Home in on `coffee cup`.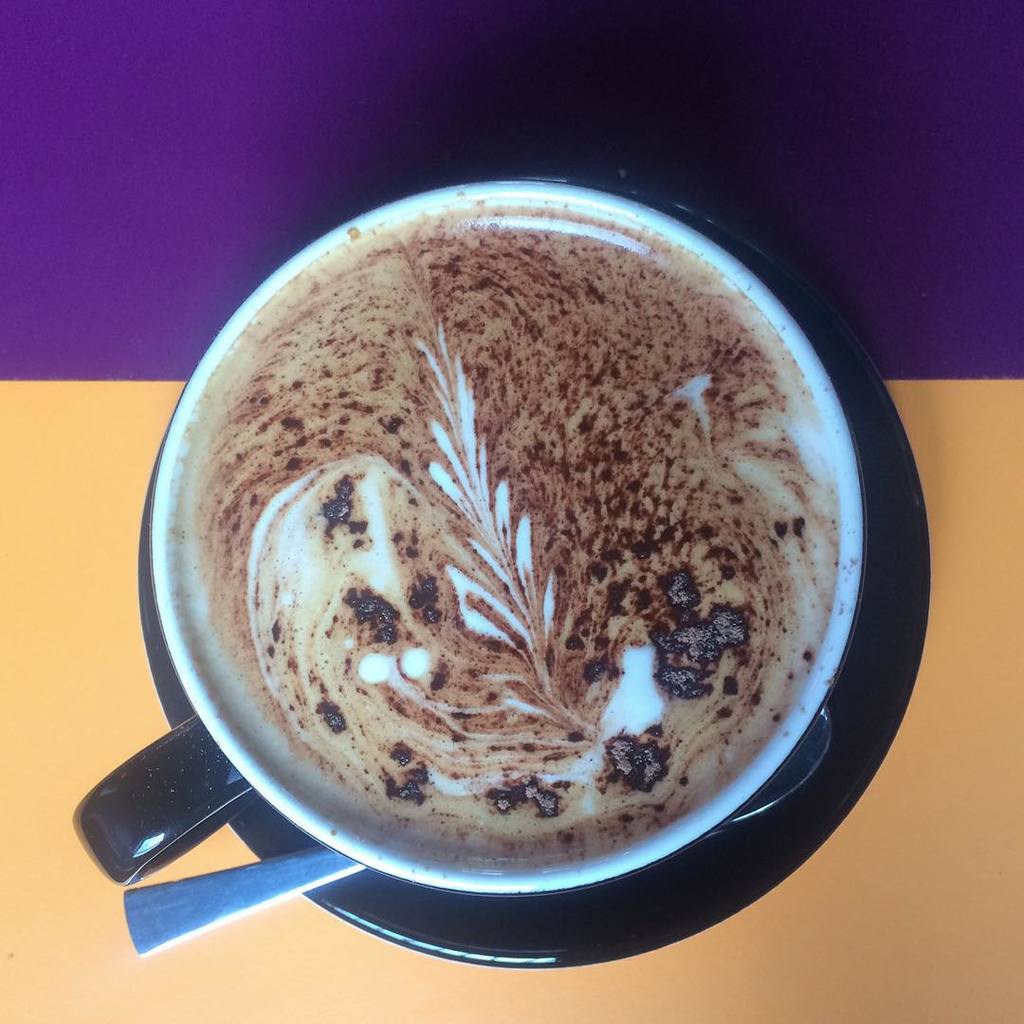
Homed in at 69, 174, 869, 900.
